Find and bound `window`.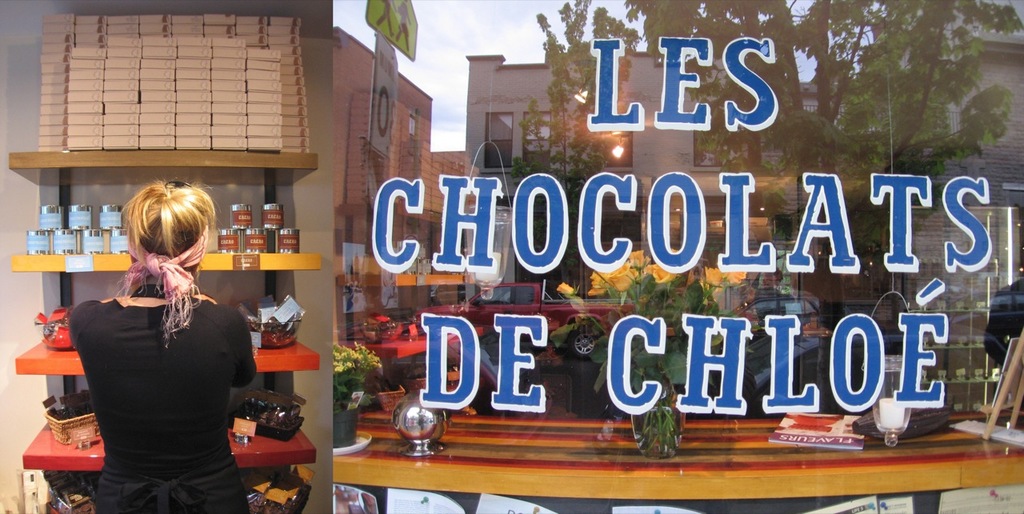
Bound: l=483, t=109, r=510, b=165.
